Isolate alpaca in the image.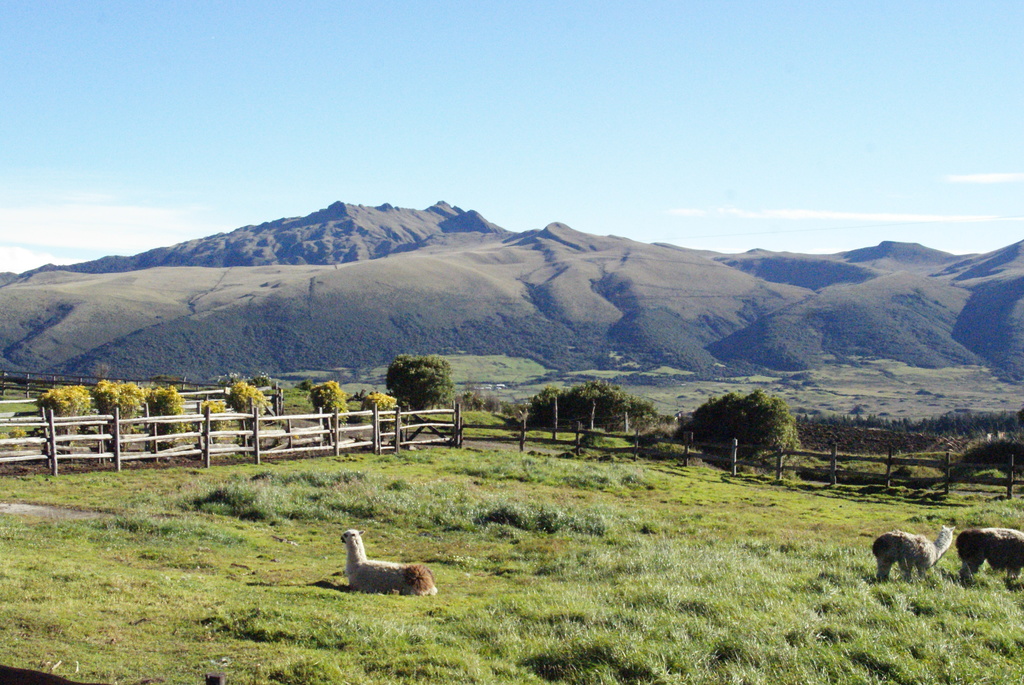
Isolated region: bbox=[868, 520, 957, 581].
